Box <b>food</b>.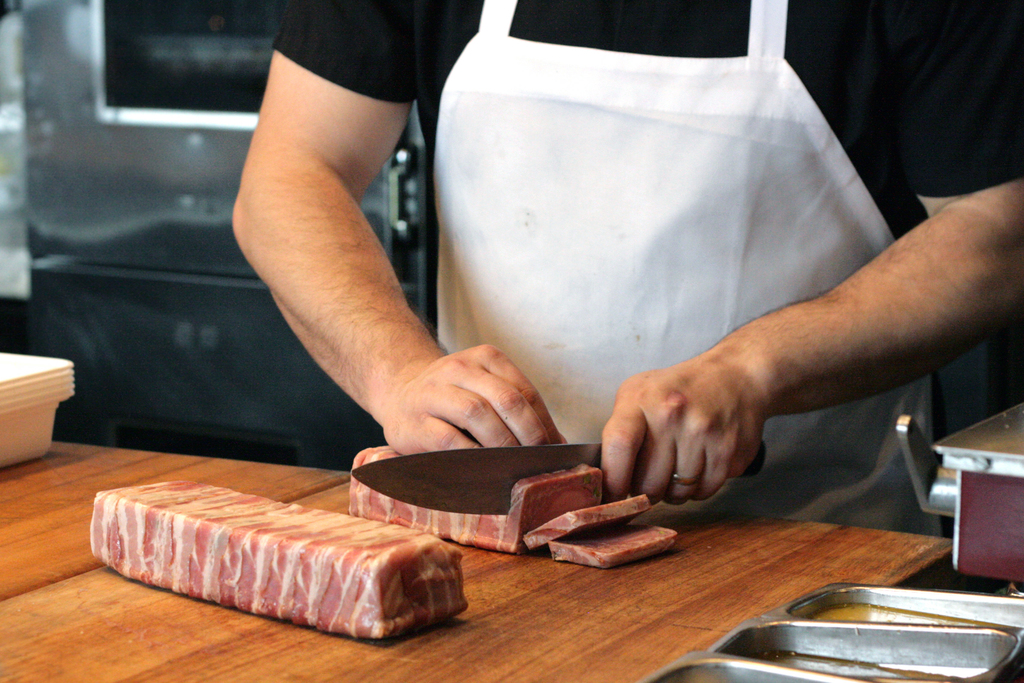
crop(522, 492, 650, 556).
